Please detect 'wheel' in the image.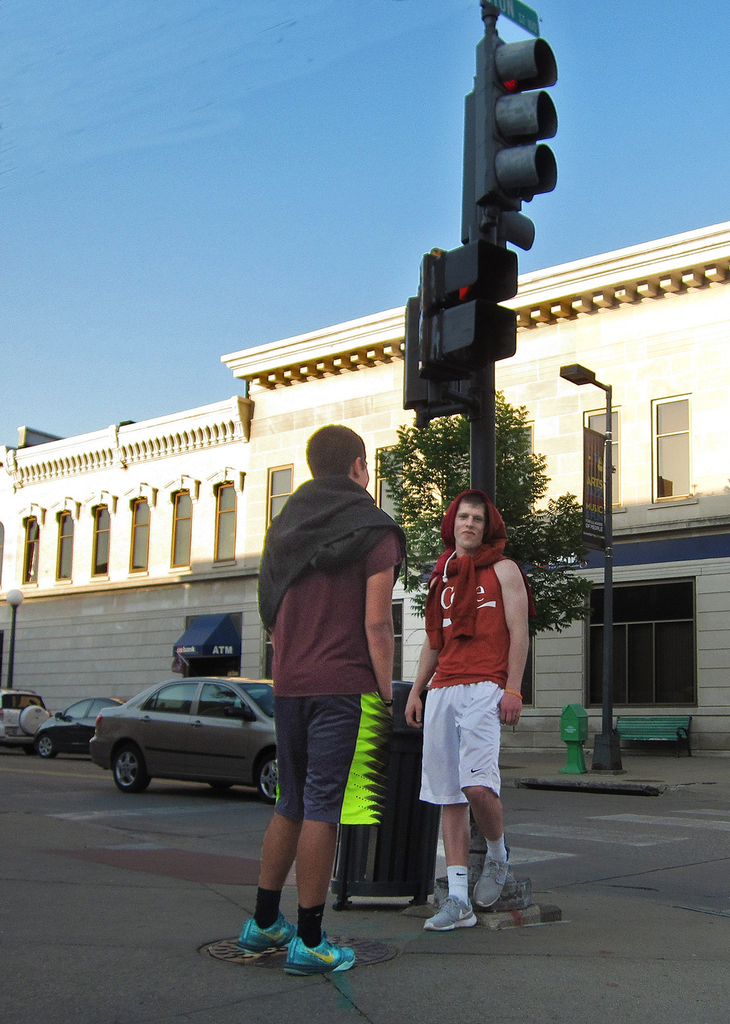
x1=261, y1=747, x2=285, y2=801.
